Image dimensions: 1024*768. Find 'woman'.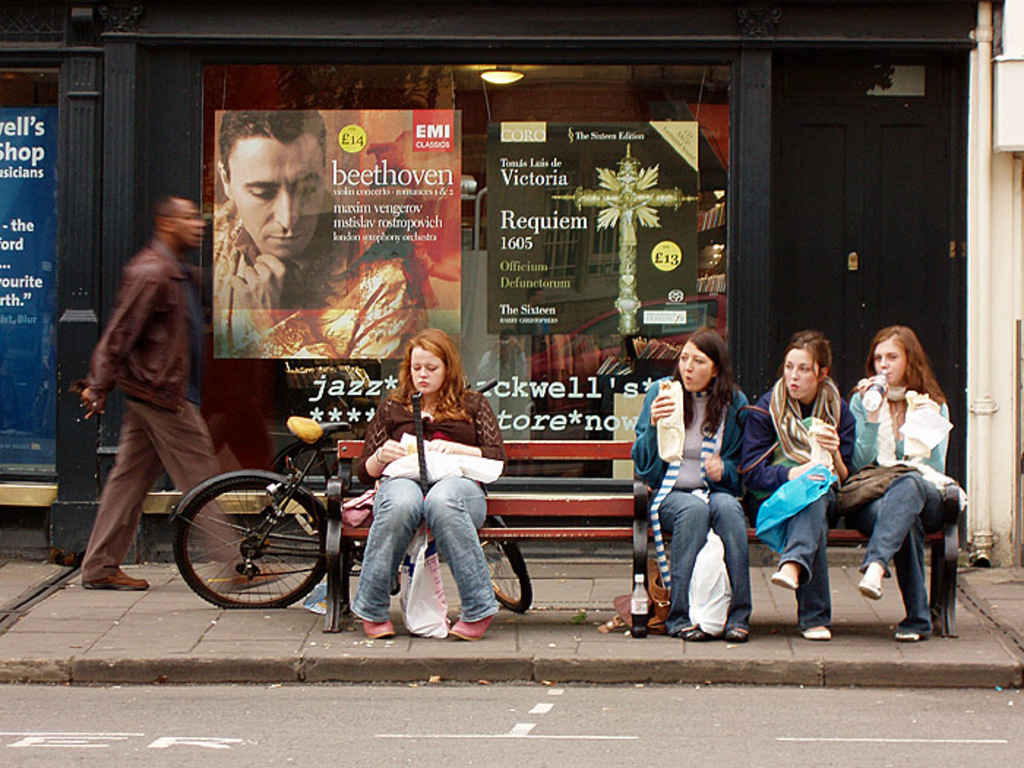
(847,323,955,644).
